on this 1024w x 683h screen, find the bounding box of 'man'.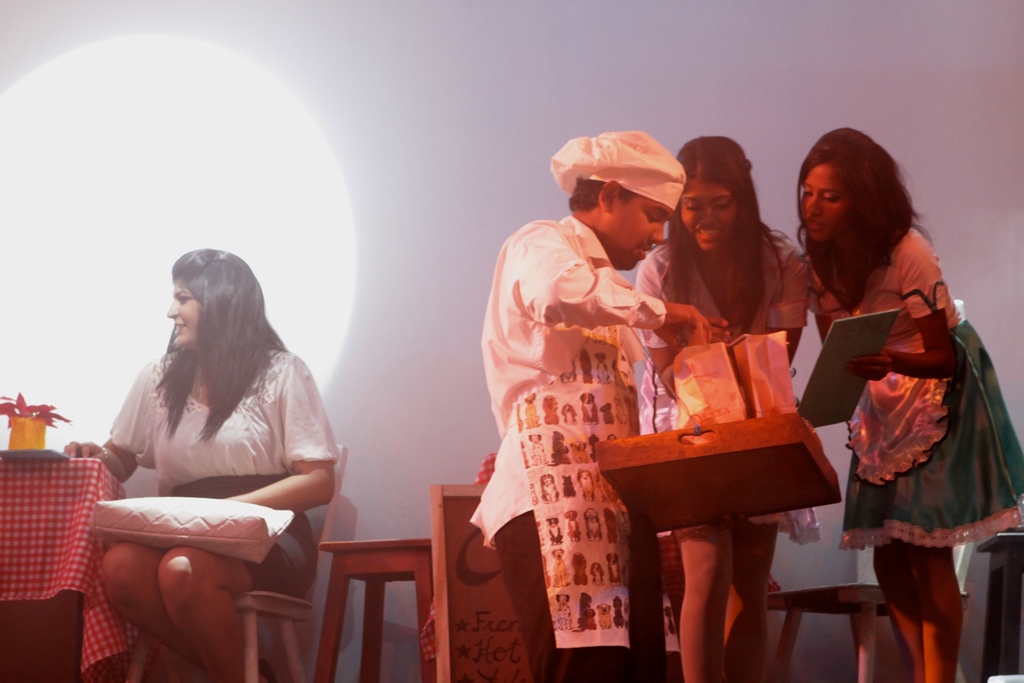
Bounding box: <region>472, 136, 726, 653</region>.
